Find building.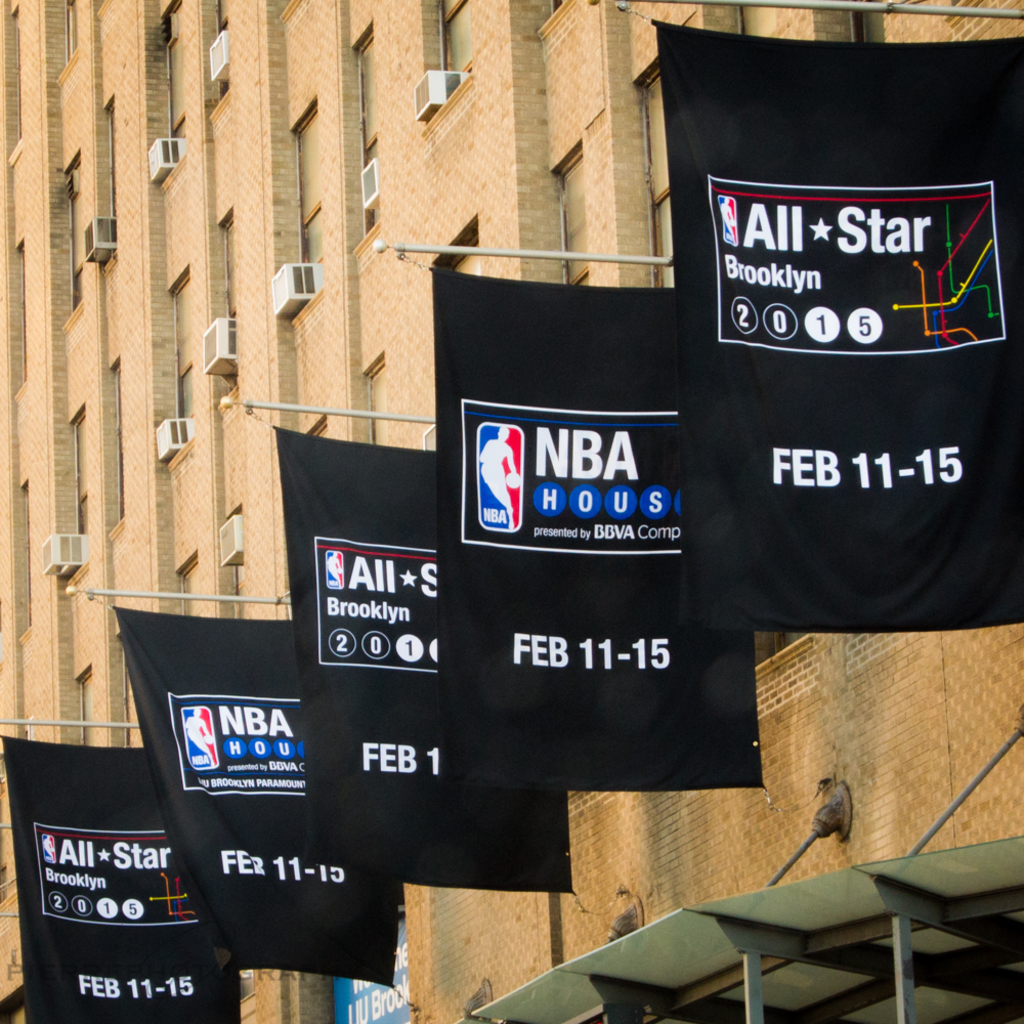
{"x1": 0, "y1": 1, "x2": 1023, "y2": 1023}.
